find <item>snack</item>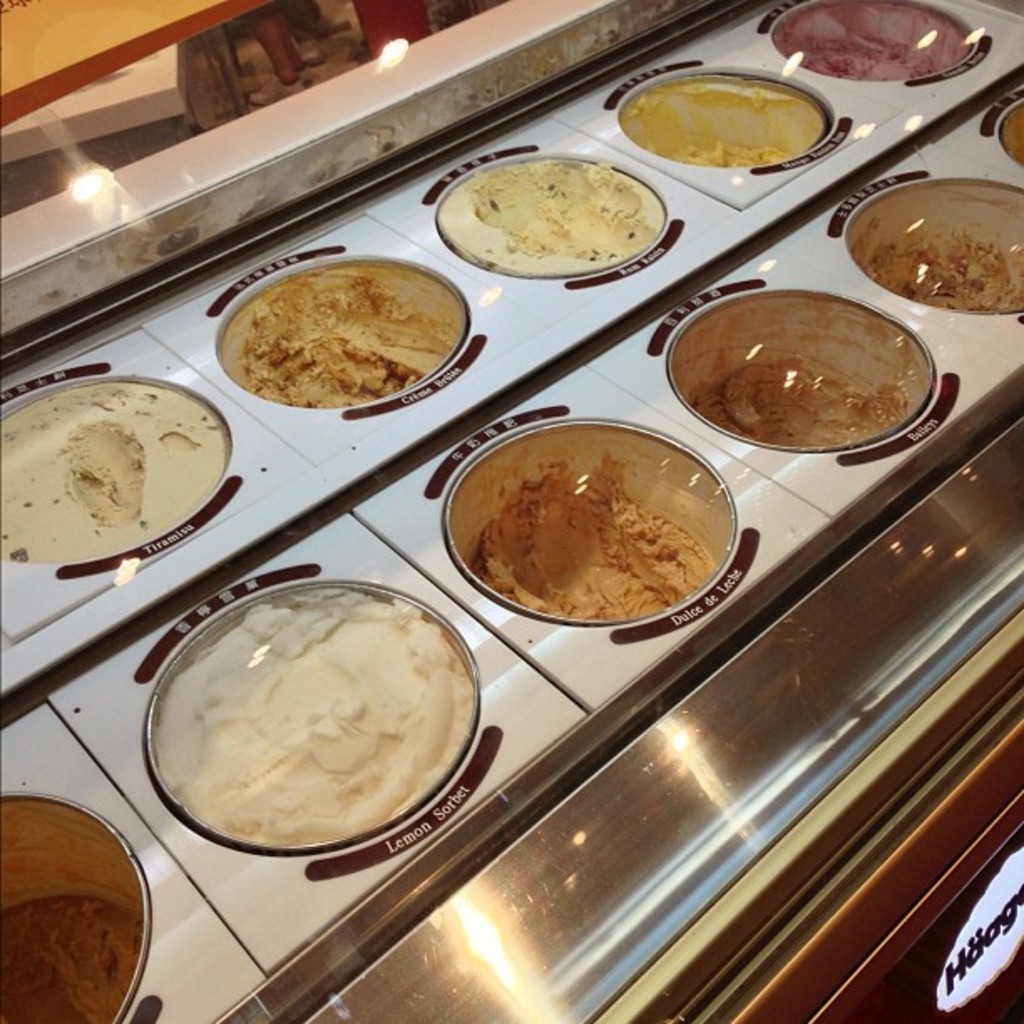
(616,60,843,171)
